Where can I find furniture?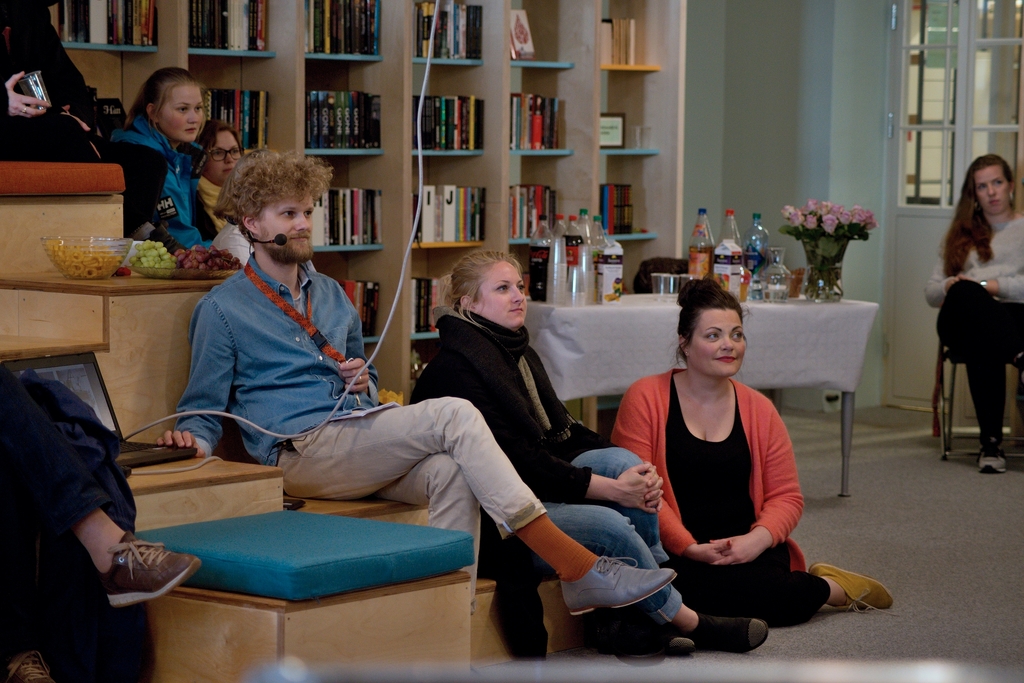
You can find it at rect(49, 0, 687, 436).
